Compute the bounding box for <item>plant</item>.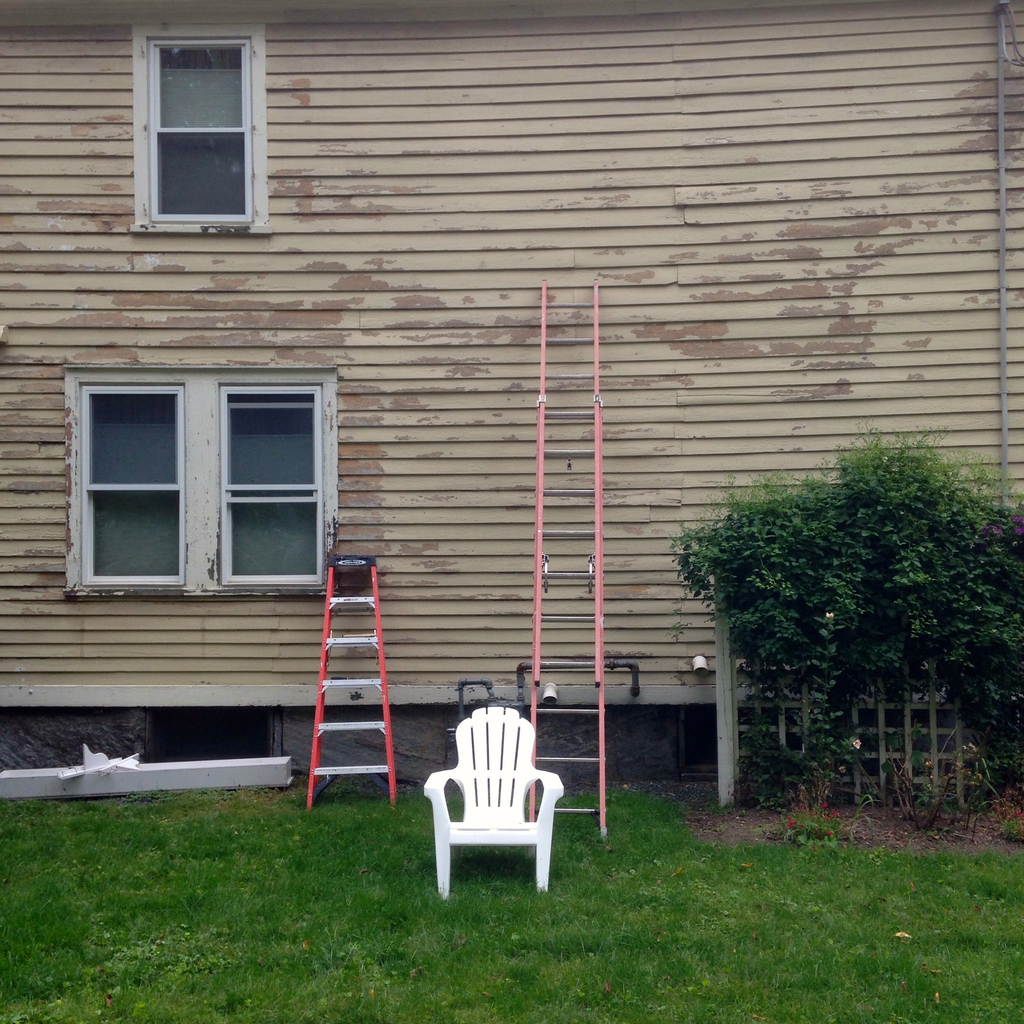
box=[669, 421, 1023, 806].
